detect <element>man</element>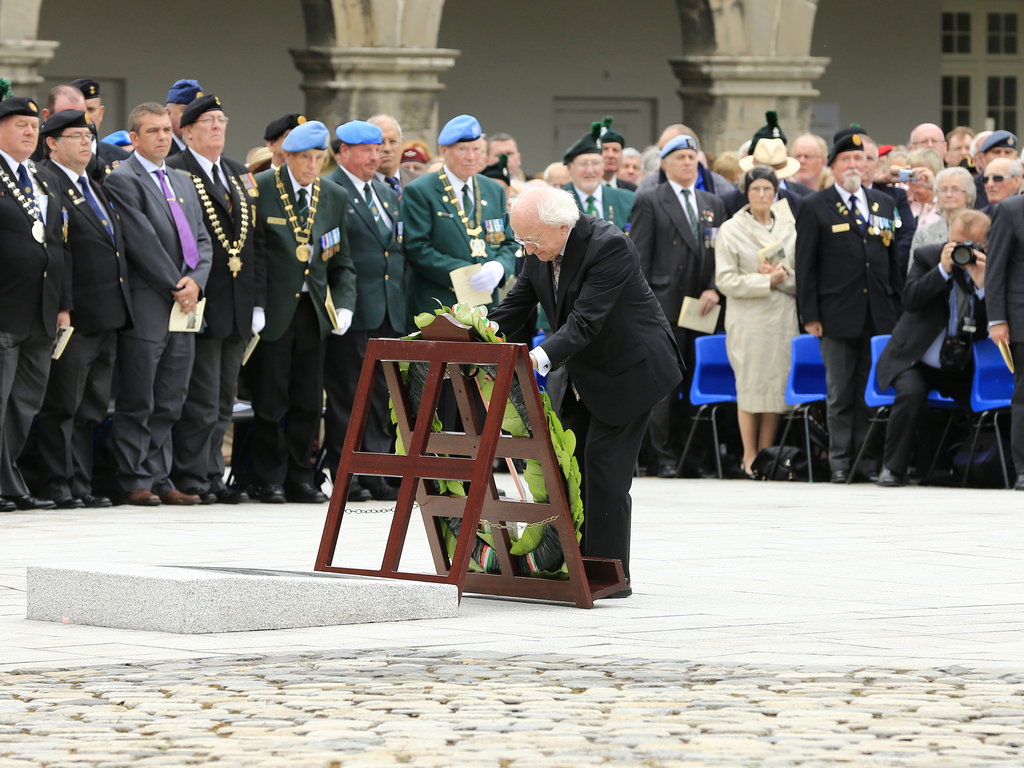
(984,192,1023,486)
